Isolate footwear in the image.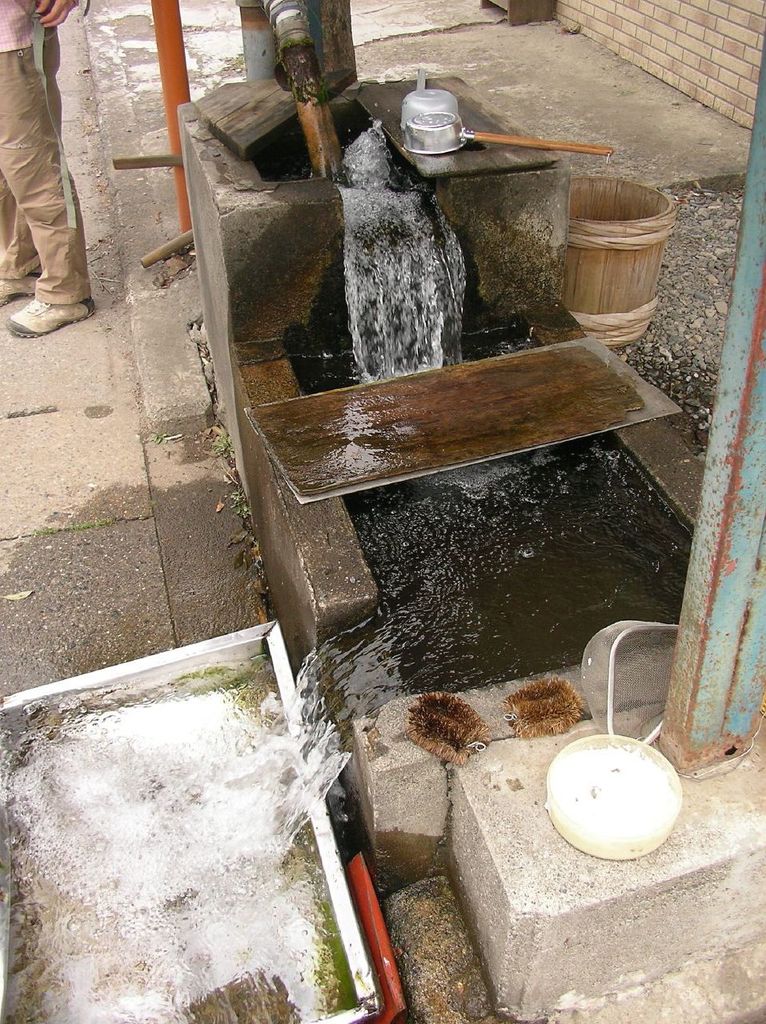
Isolated region: crop(4, 294, 87, 347).
